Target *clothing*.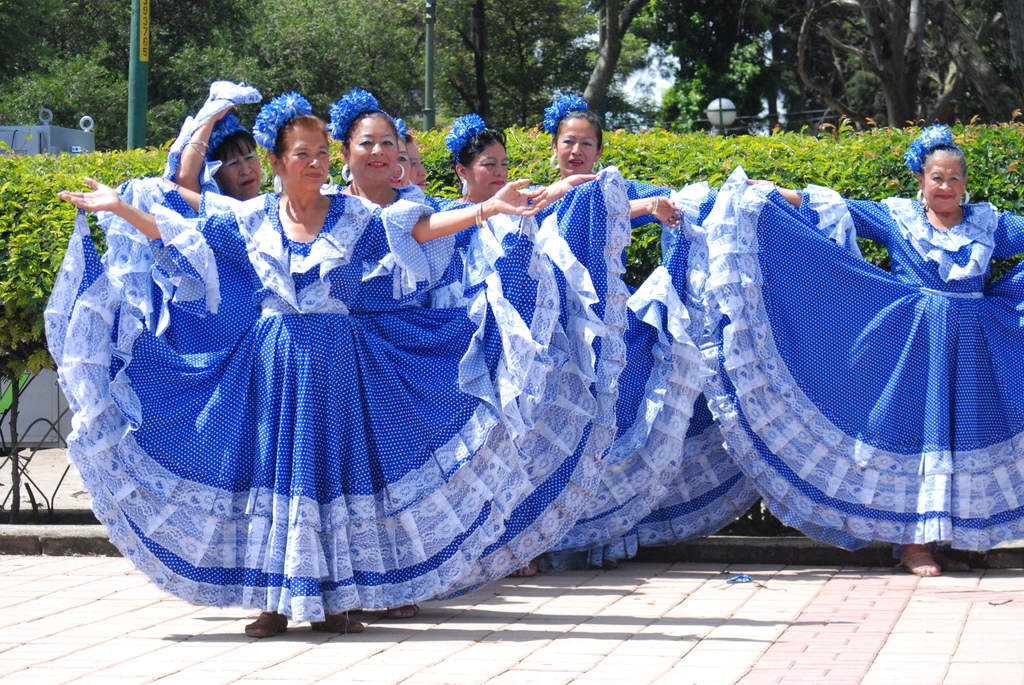
Target region: box=[522, 297, 712, 558].
